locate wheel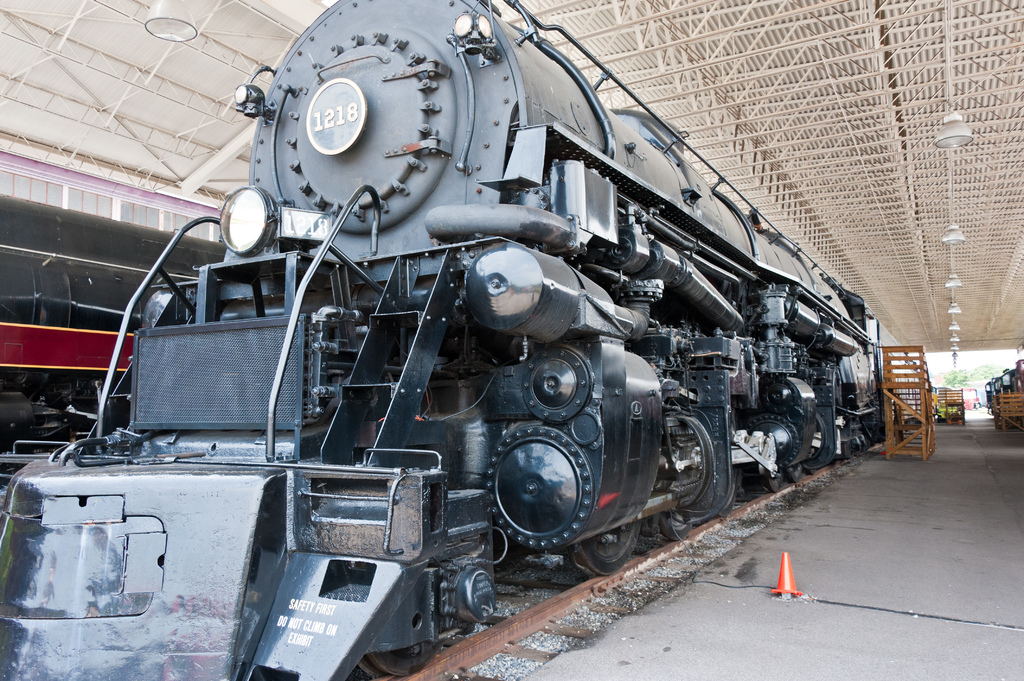
(left=761, top=476, right=781, bottom=492)
